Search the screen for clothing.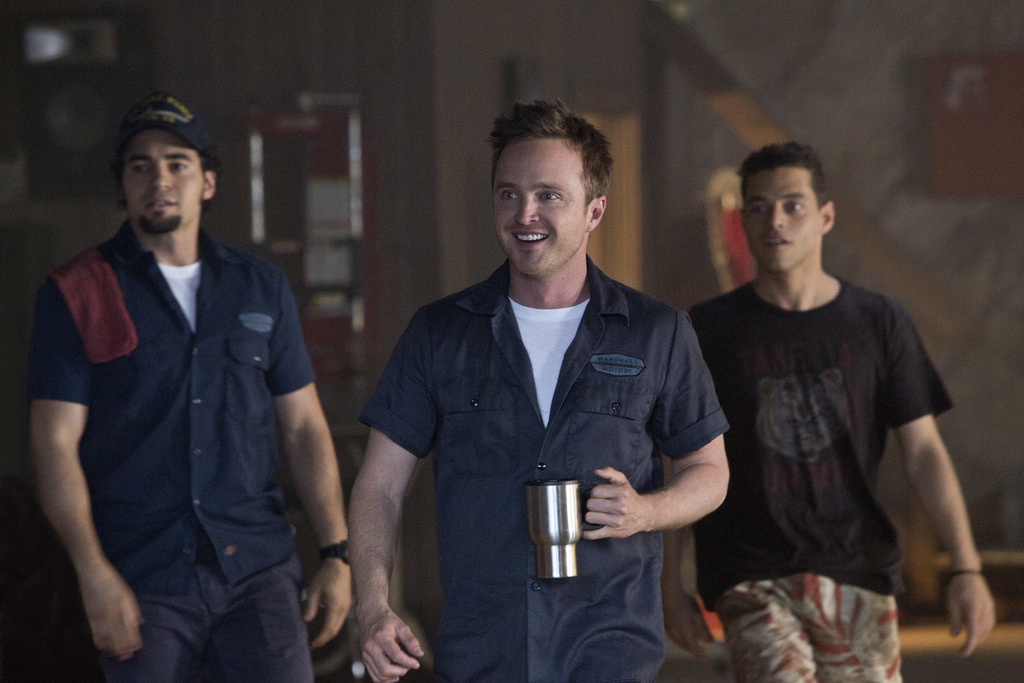
Found at <box>698,220,967,657</box>.
